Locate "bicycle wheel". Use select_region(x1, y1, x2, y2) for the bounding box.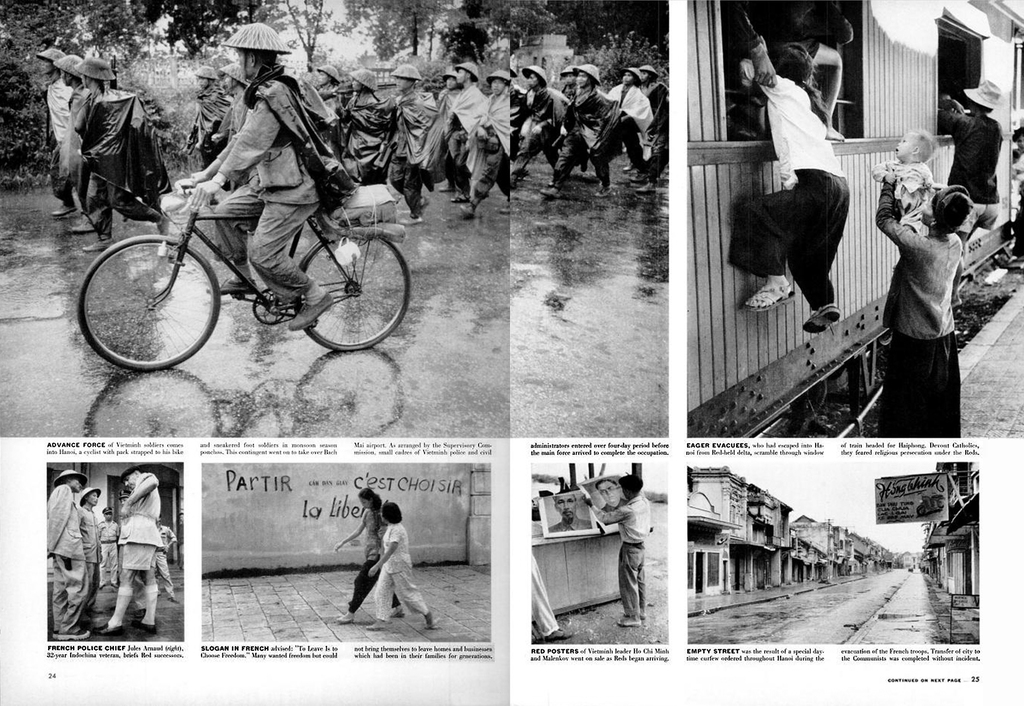
select_region(78, 222, 219, 370).
